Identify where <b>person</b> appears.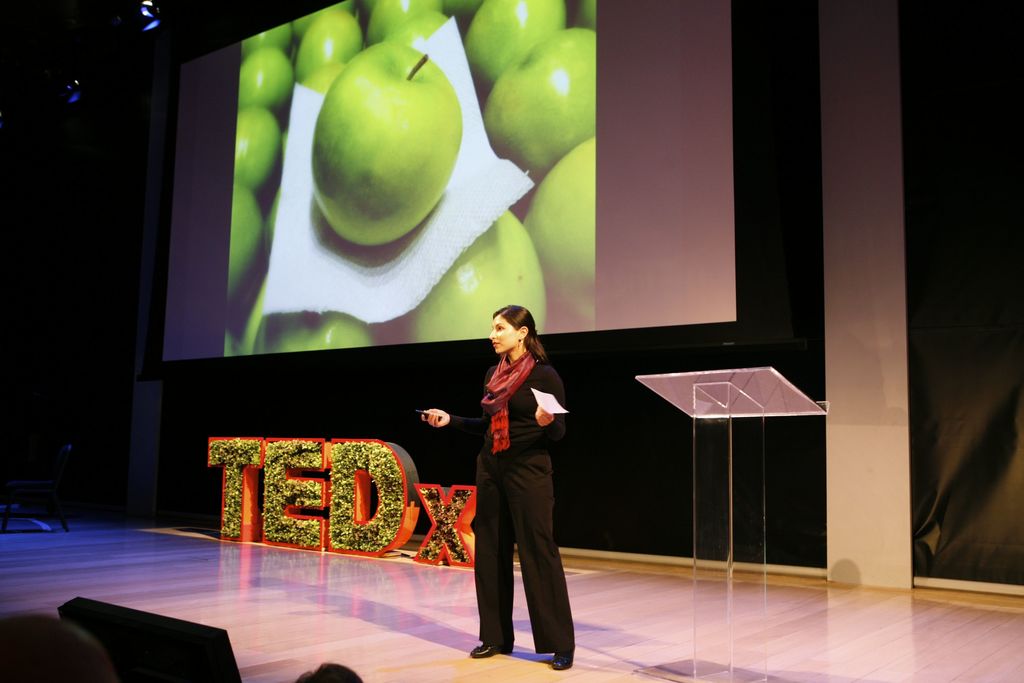
Appears at 0,611,113,682.
